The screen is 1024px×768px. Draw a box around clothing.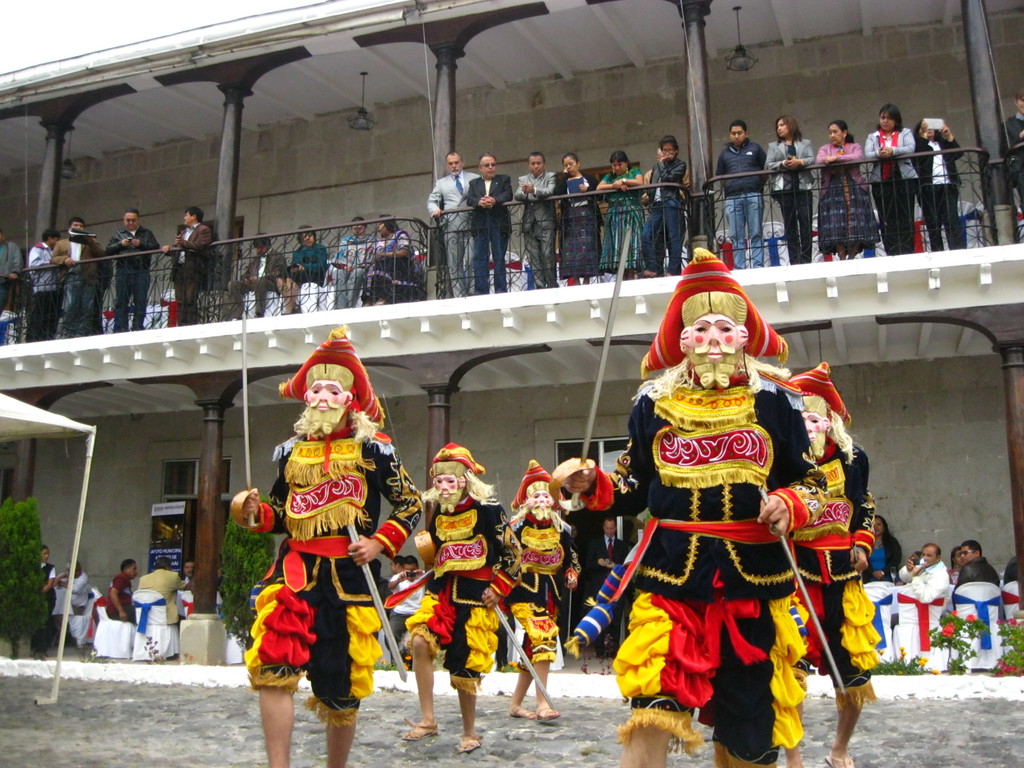
left=331, top=232, right=377, bottom=302.
